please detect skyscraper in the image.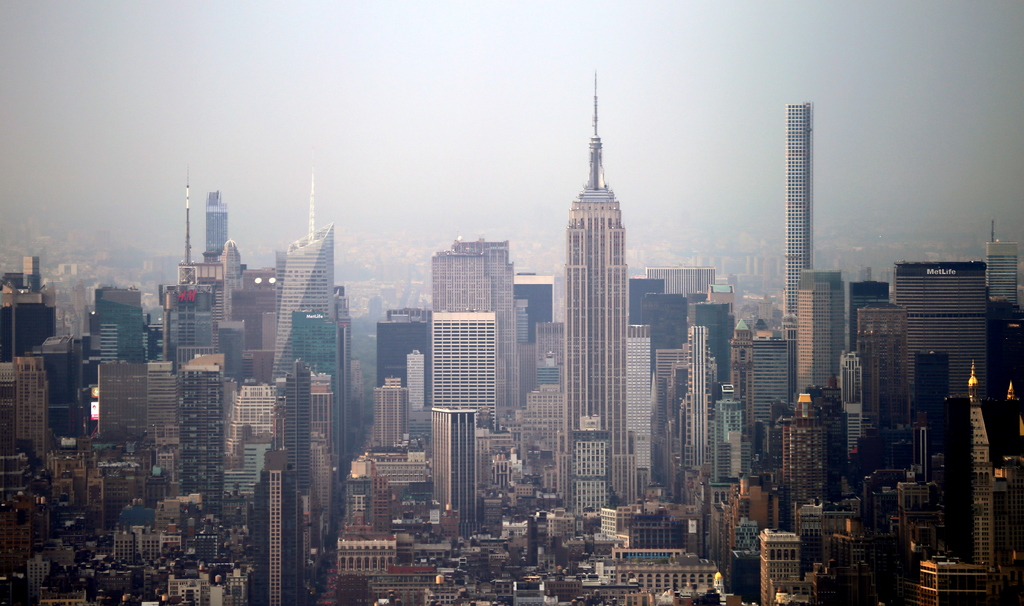
bbox=(204, 193, 227, 249).
